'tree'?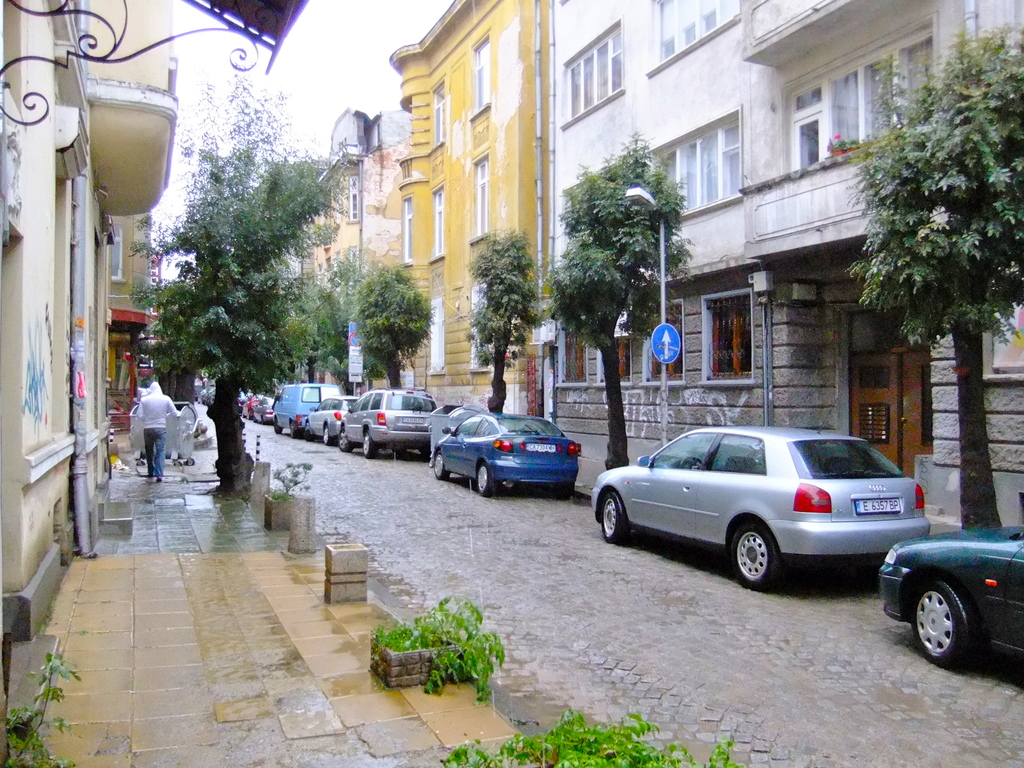
locate(341, 262, 440, 385)
